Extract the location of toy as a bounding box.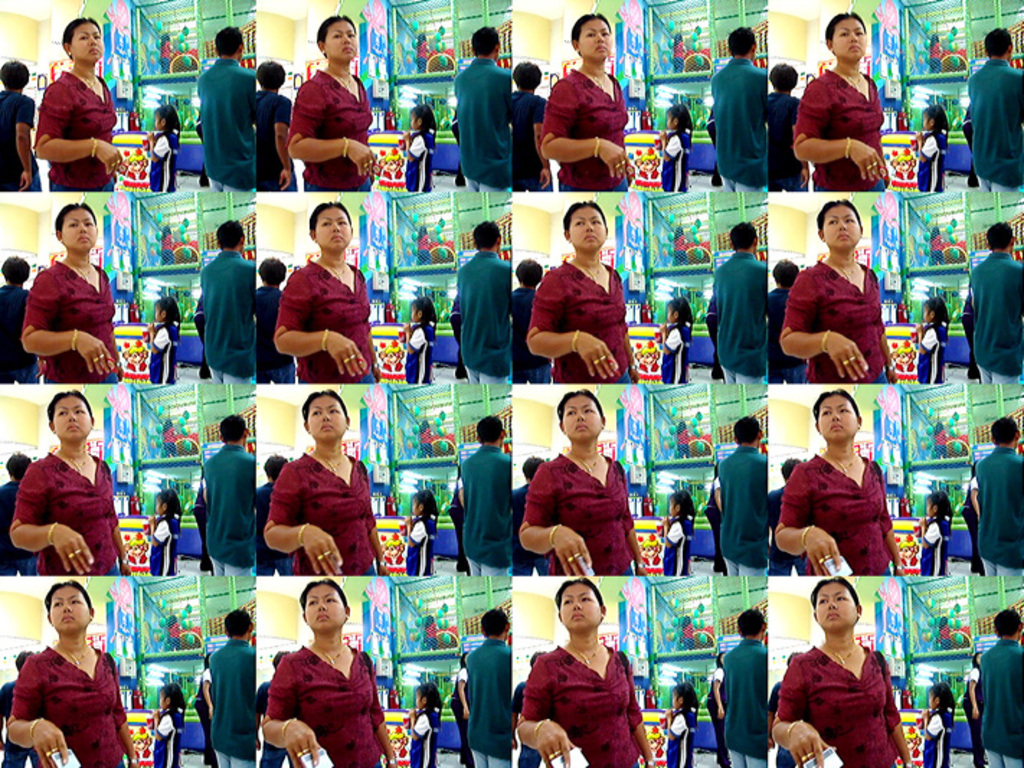
(left=933, top=406, right=971, bottom=460).
